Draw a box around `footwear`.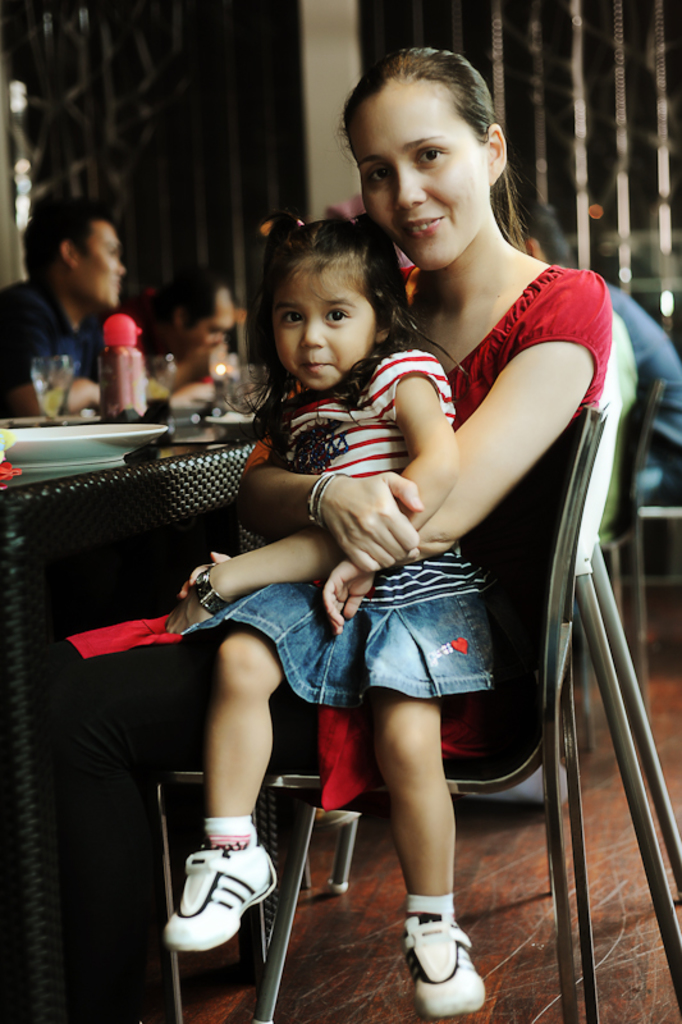
<region>413, 919, 485, 1004</region>.
